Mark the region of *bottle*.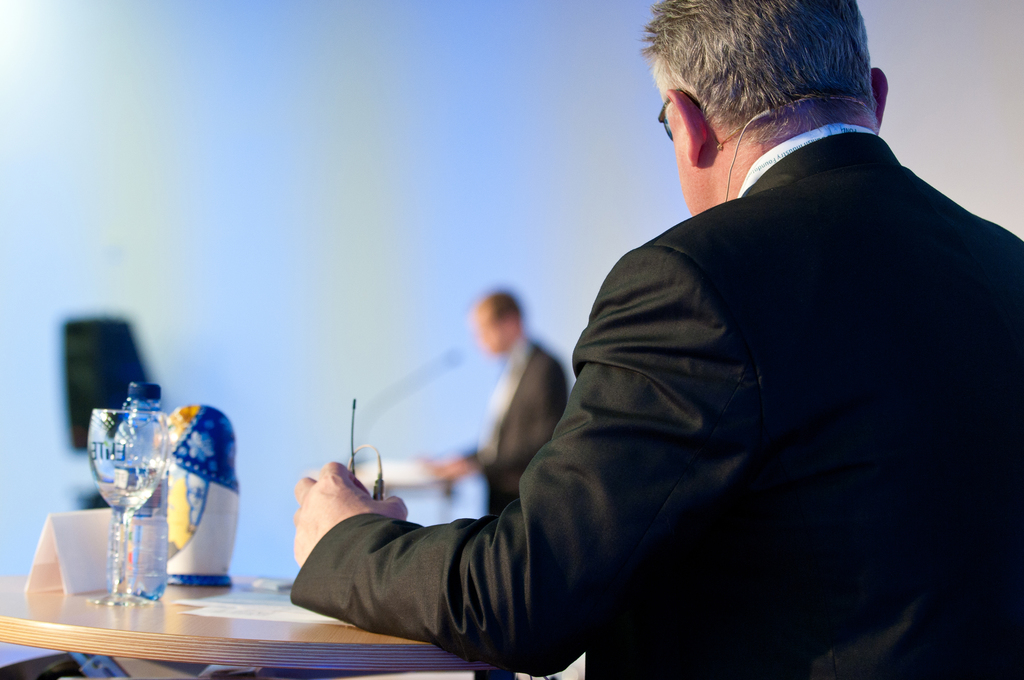
Region: pyautogui.locateOnScreen(121, 385, 166, 599).
